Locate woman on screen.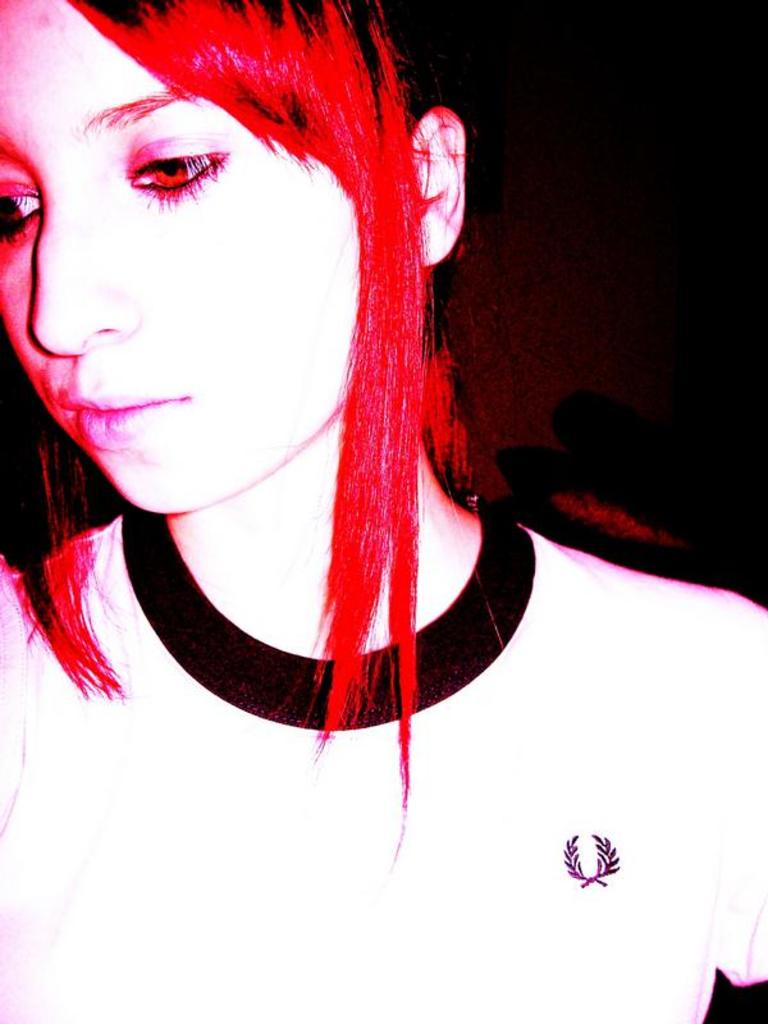
On screen at crop(0, 0, 767, 1023).
